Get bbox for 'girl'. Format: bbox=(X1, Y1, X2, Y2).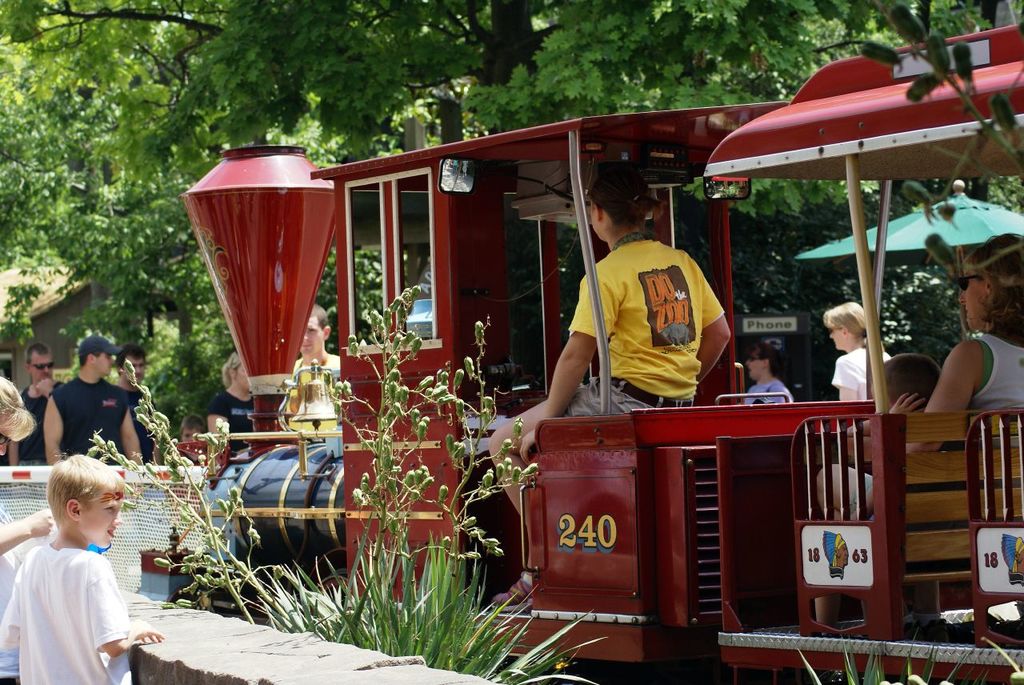
bbox=(821, 299, 890, 407).
